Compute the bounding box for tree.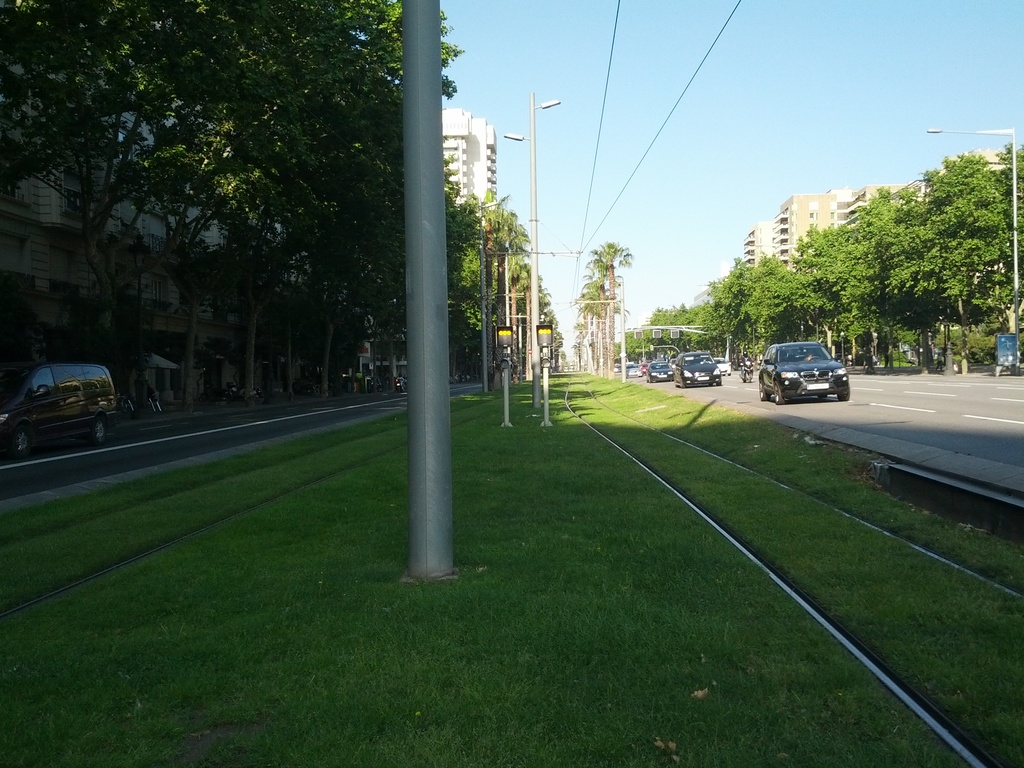
box=[744, 249, 794, 355].
